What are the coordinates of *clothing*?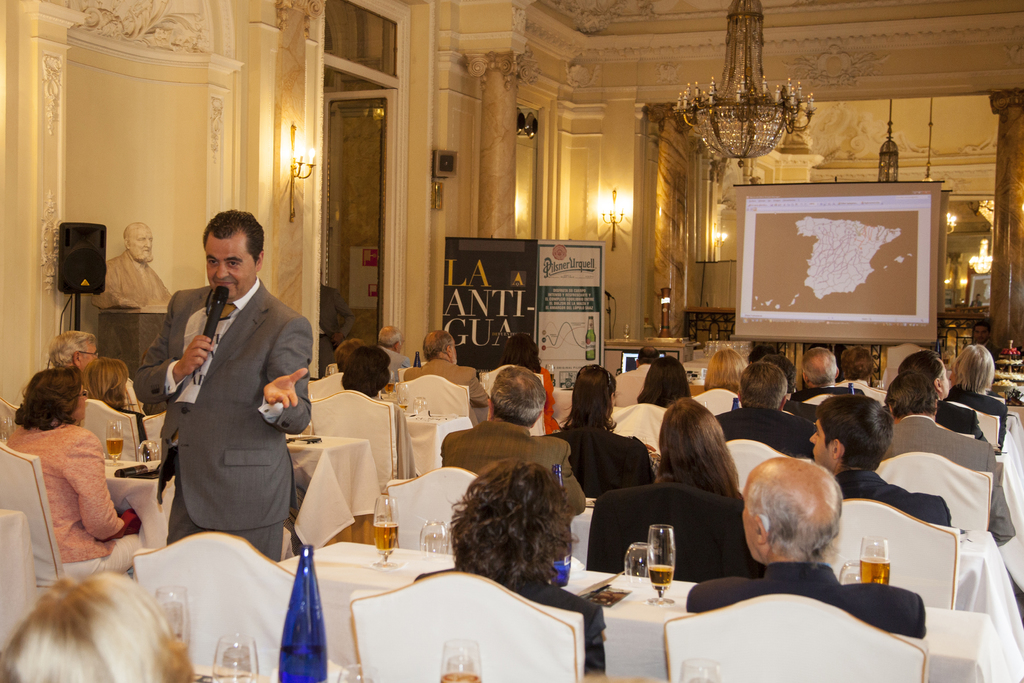
x1=4 y1=420 x2=127 y2=561.
